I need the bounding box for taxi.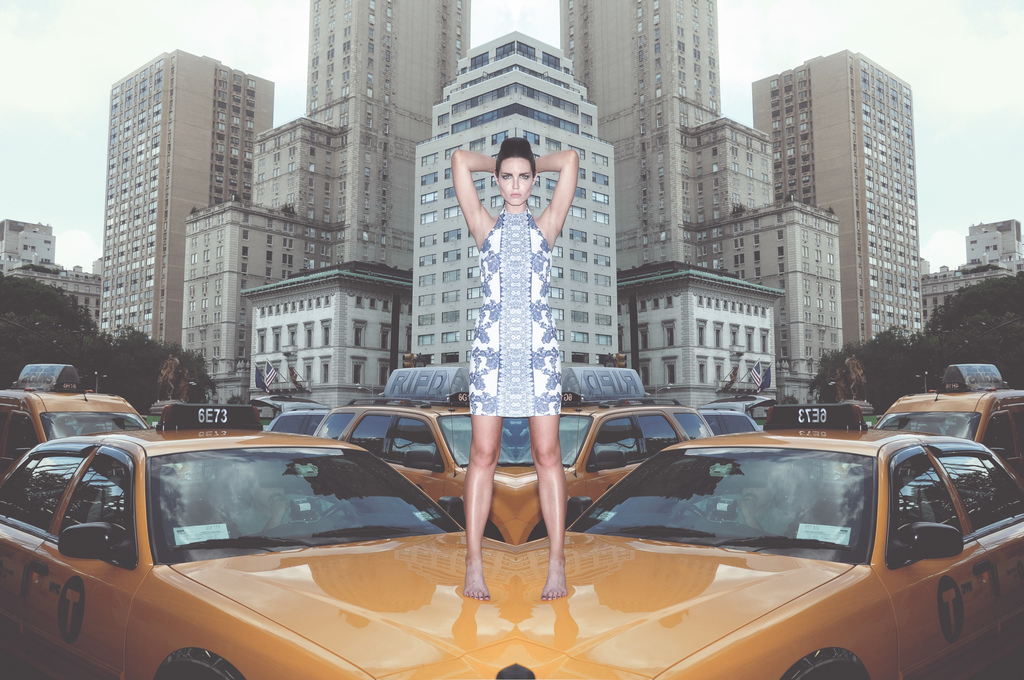
Here it is: <region>477, 366, 731, 542</region>.
